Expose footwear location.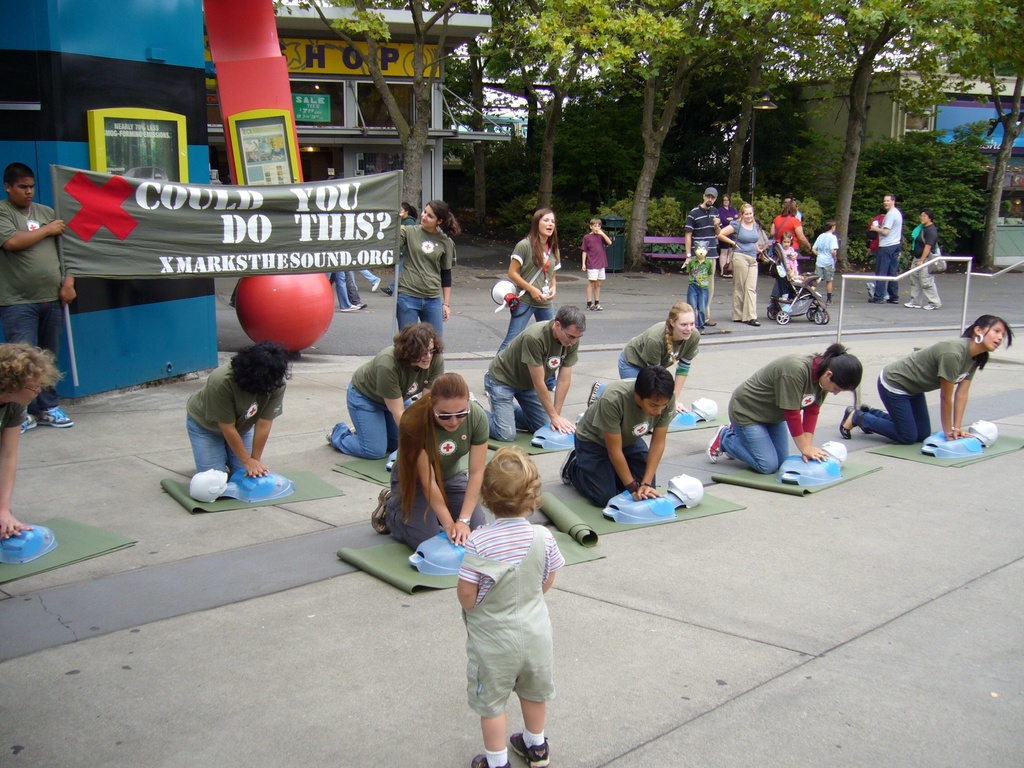
Exposed at detection(594, 301, 604, 310).
